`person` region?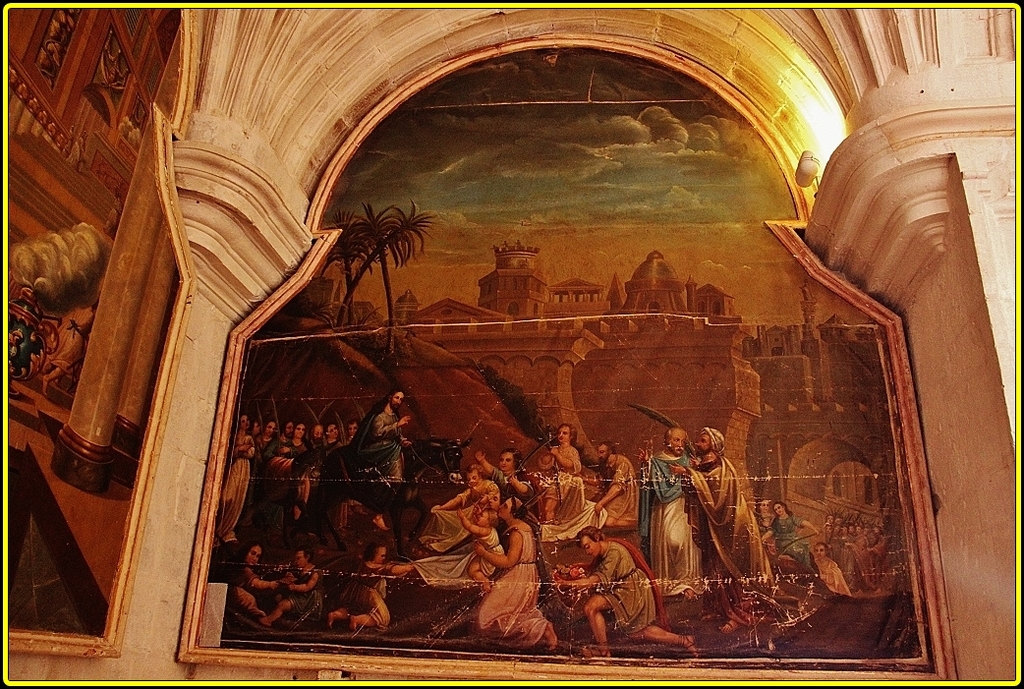
bbox=[770, 492, 825, 581]
